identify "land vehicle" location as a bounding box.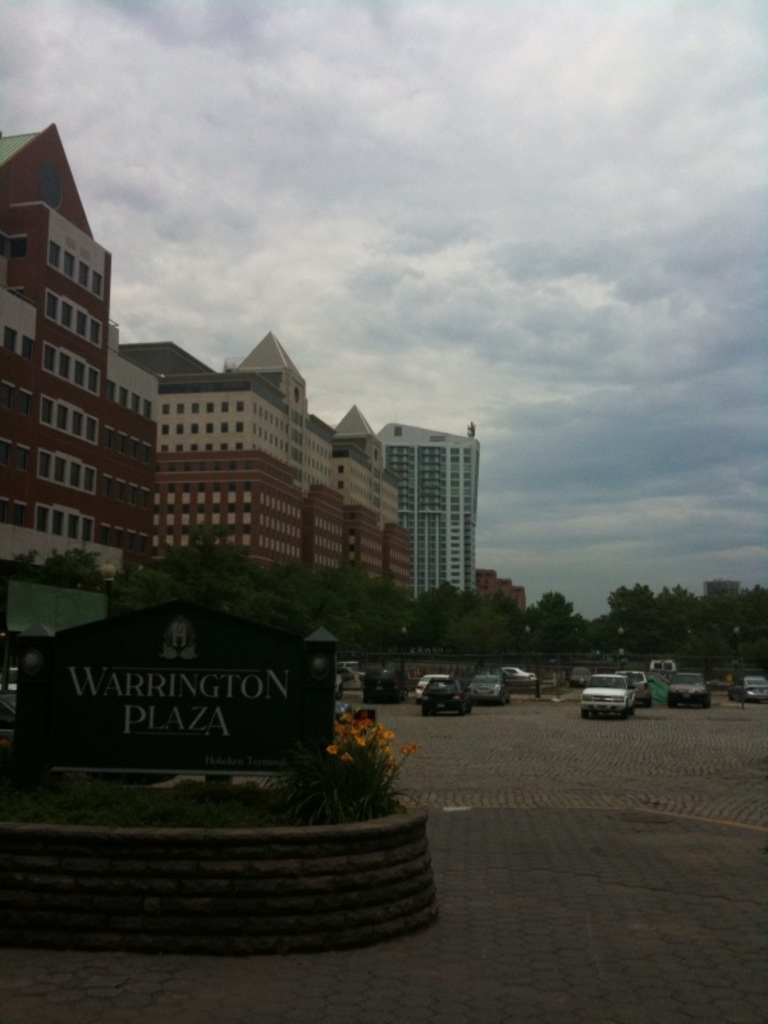
BBox(499, 660, 535, 682).
